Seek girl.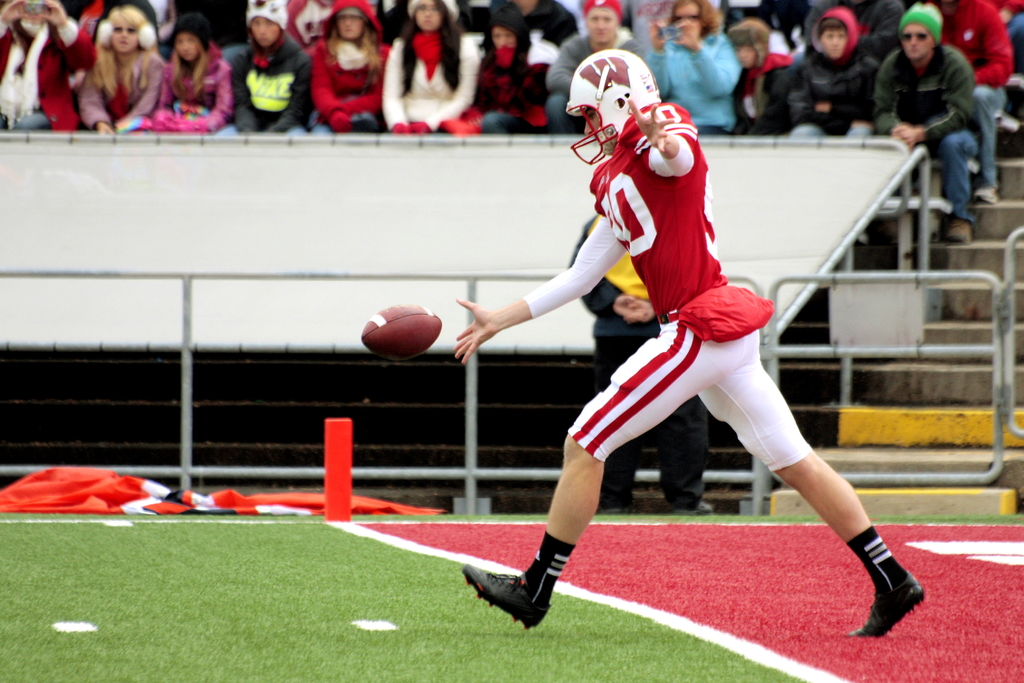
l=76, t=8, r=164, b=134.
